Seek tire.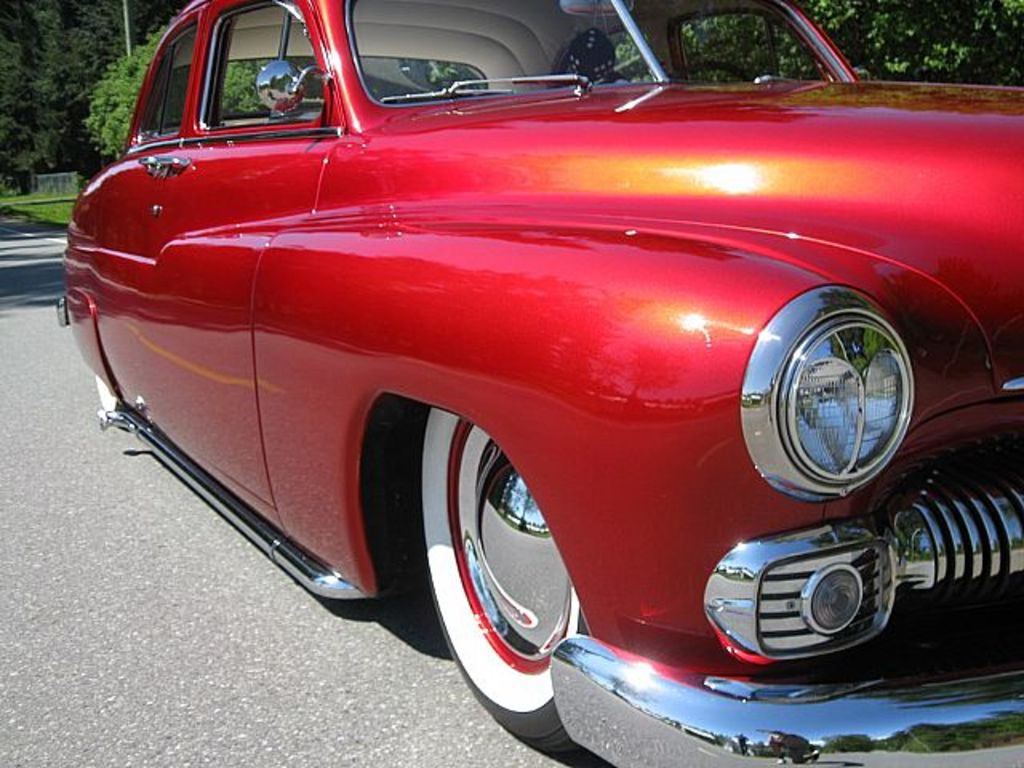
96 373 125 413.
